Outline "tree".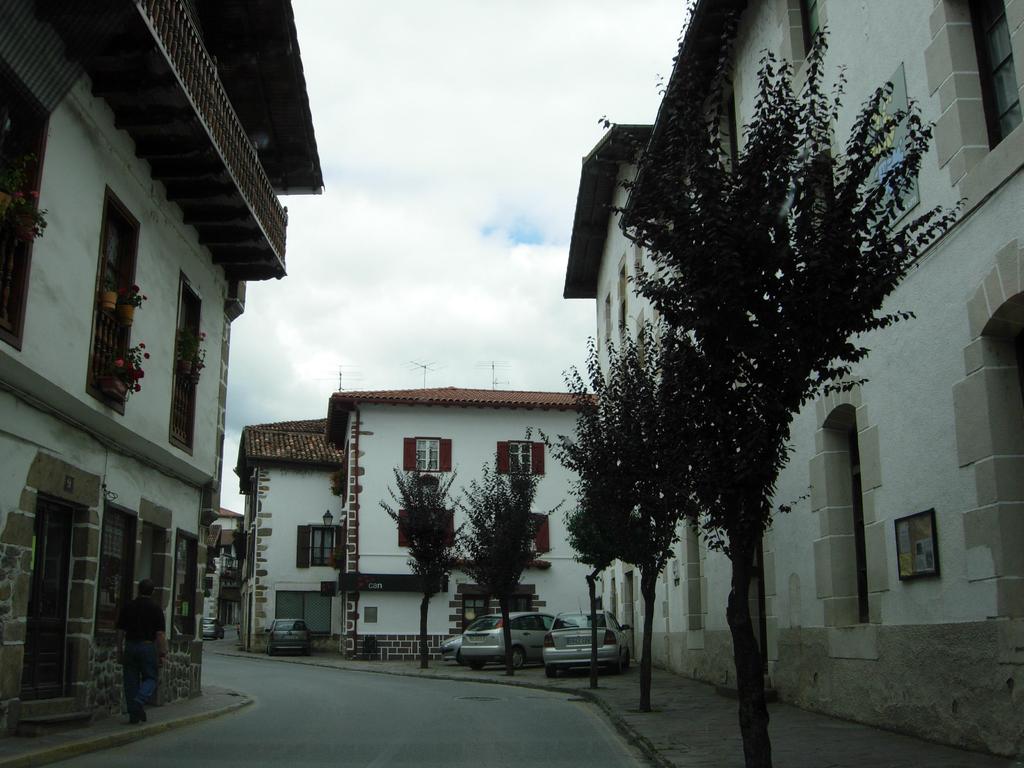
Outline: (left=546, top=325, right=692, bottom=712).
